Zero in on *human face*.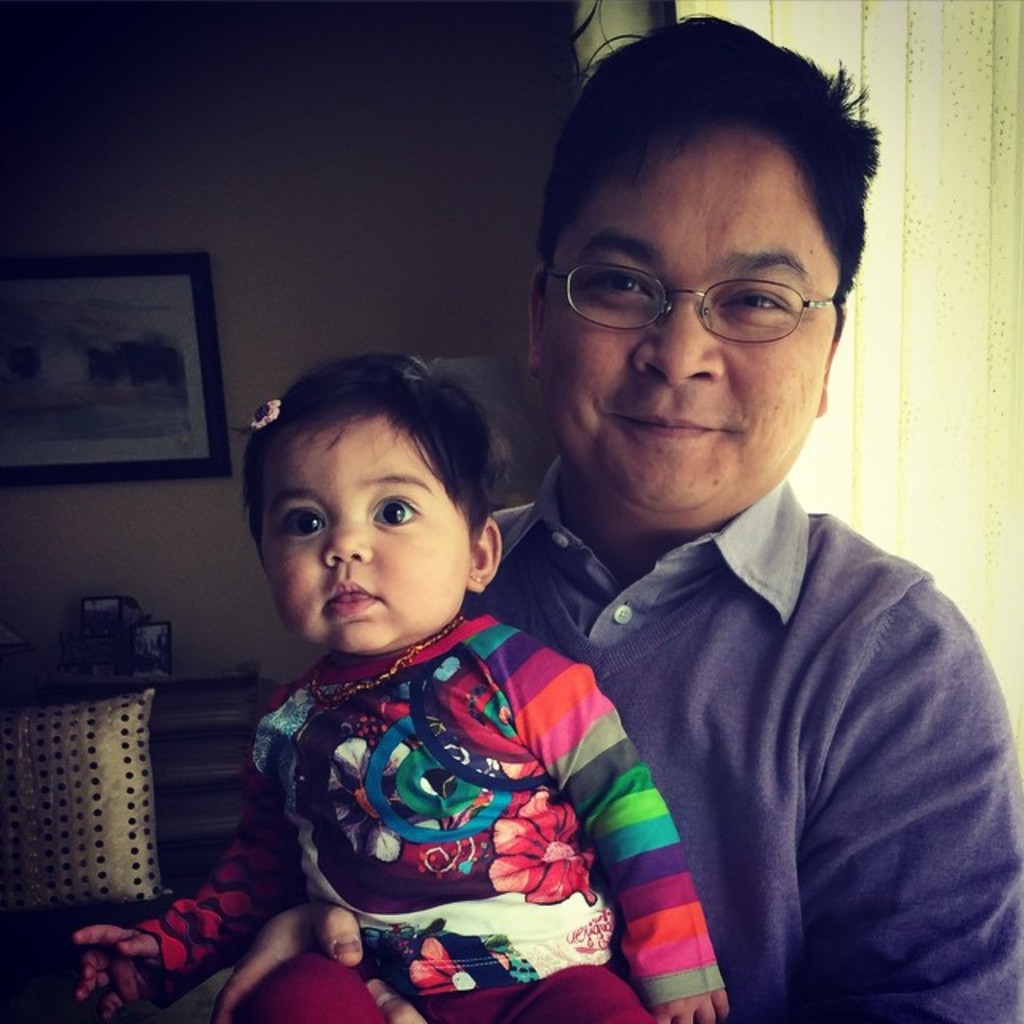
Zeroed in: BBox(259, 414, 472, 658).
